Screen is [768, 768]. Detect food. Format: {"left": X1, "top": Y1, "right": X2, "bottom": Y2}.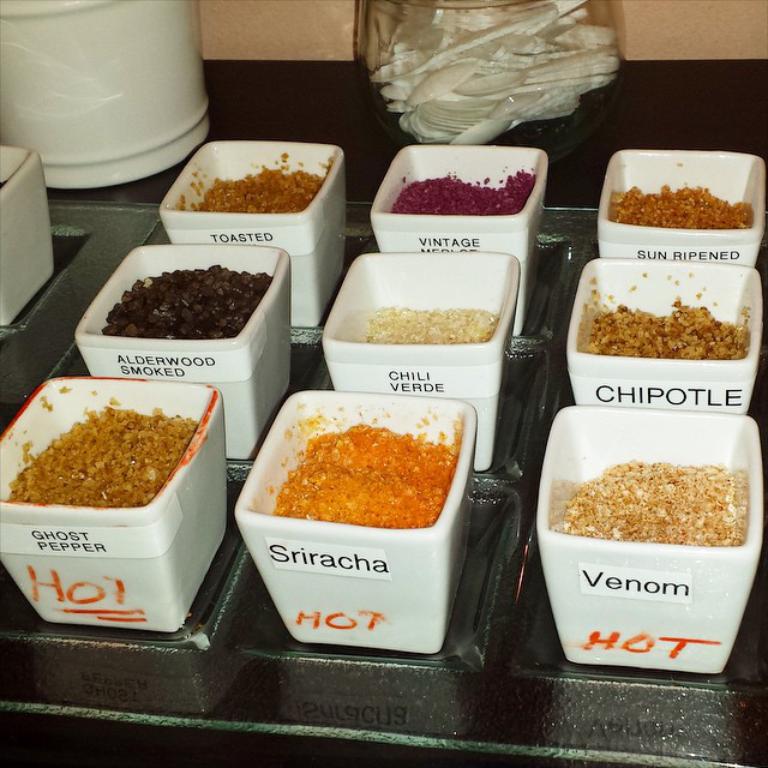
{"left": 396, "top": 167, "right": 533, "bottom": 215}.
